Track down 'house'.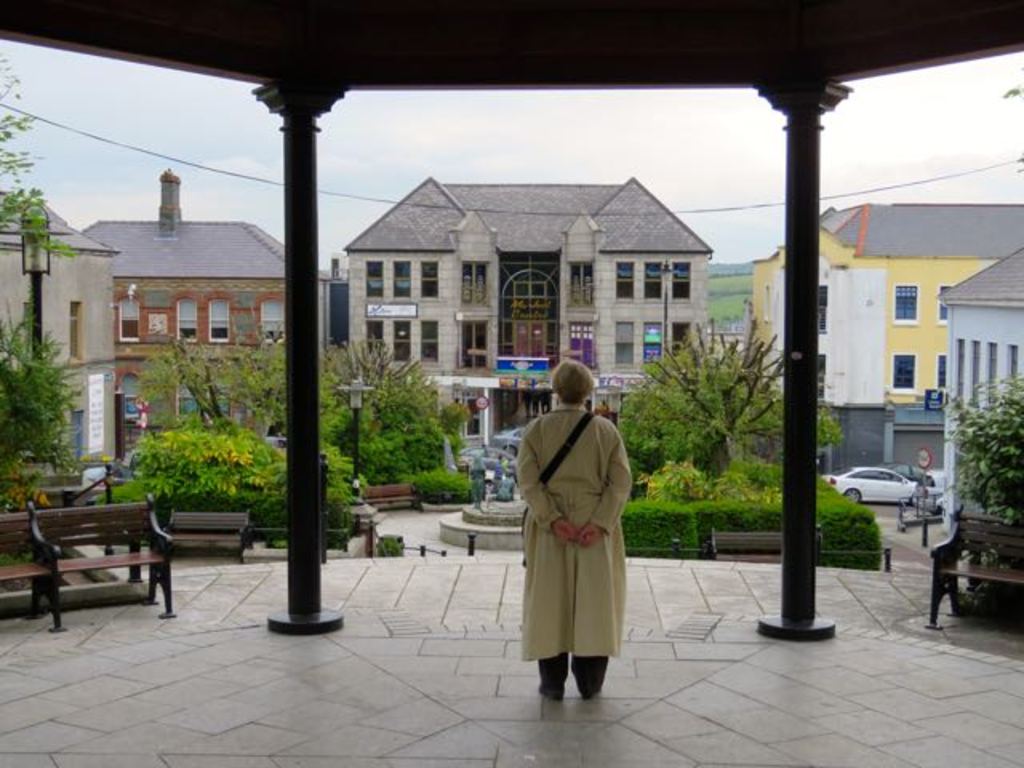
Tracked to box(747, 194, 1022, 413).
